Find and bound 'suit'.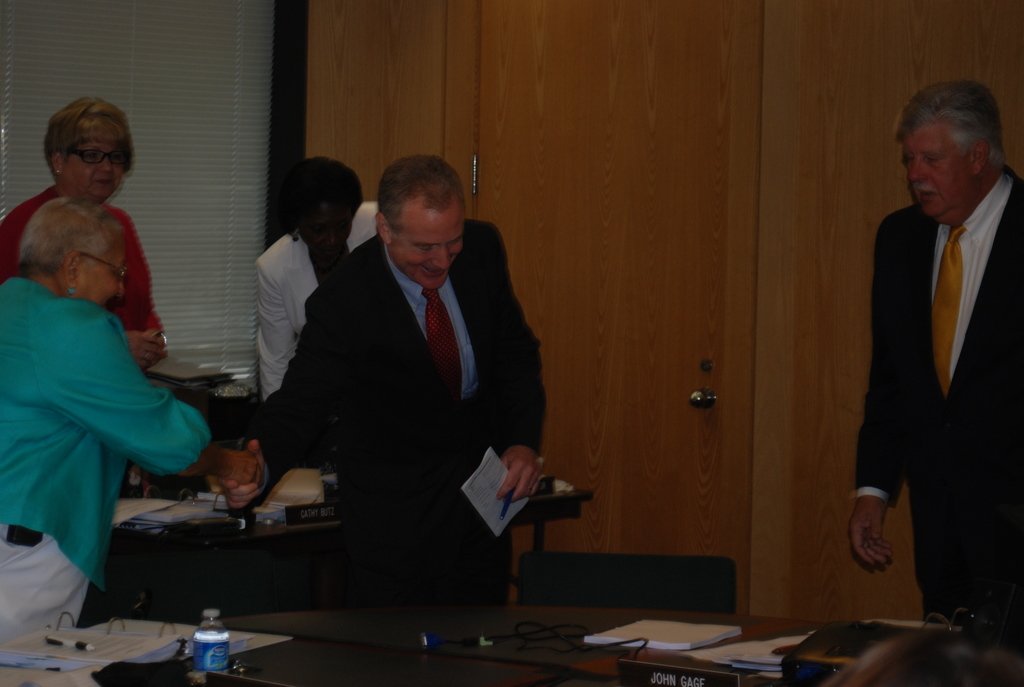
Bound: x1=240 y1=228 x2=543 y2=615.
